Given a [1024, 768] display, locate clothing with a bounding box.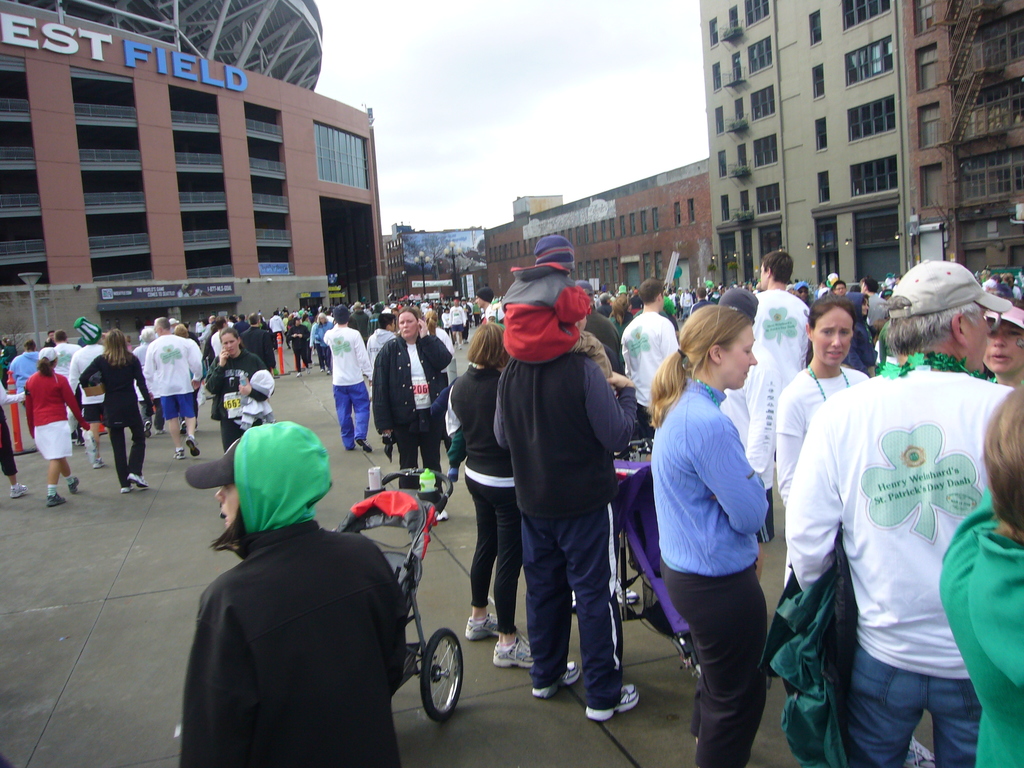
Located: locate(205, 345, 266, 451).
